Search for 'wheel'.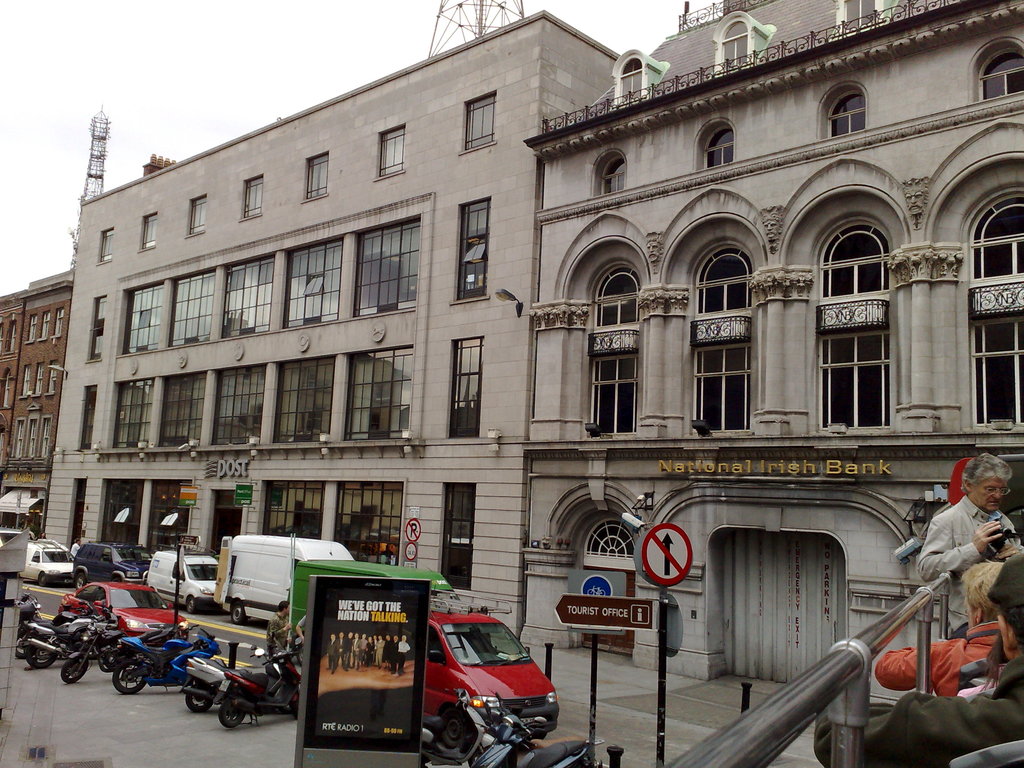
Found at {"x1": 89, "y1": 636, "x2": 106, "y2": 657}.
